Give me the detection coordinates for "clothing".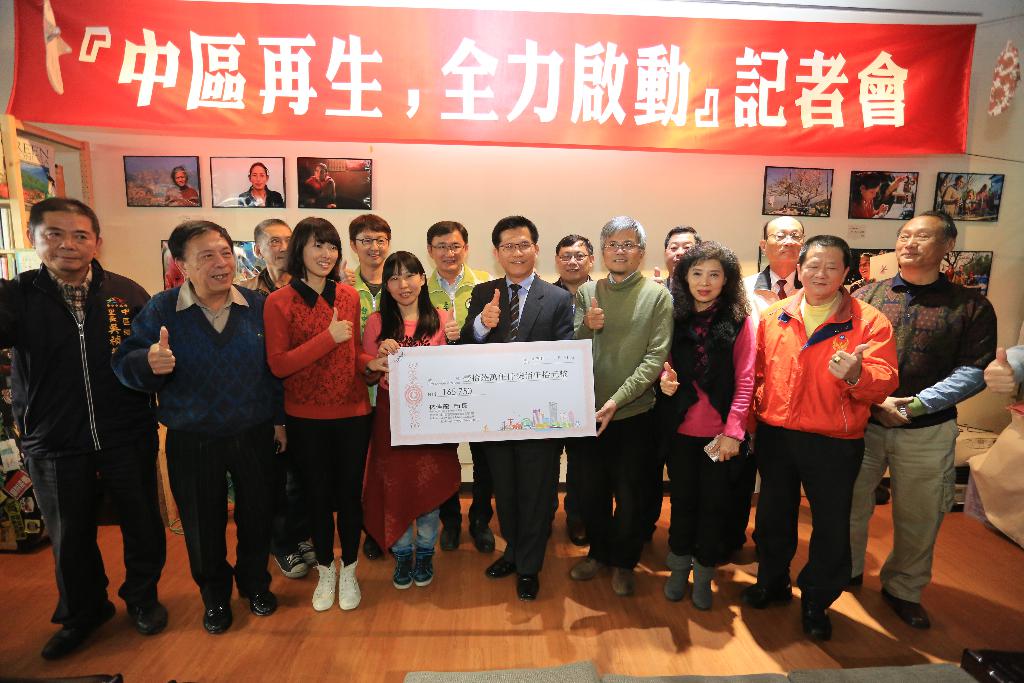
<box>110,276,278,600</box>.
